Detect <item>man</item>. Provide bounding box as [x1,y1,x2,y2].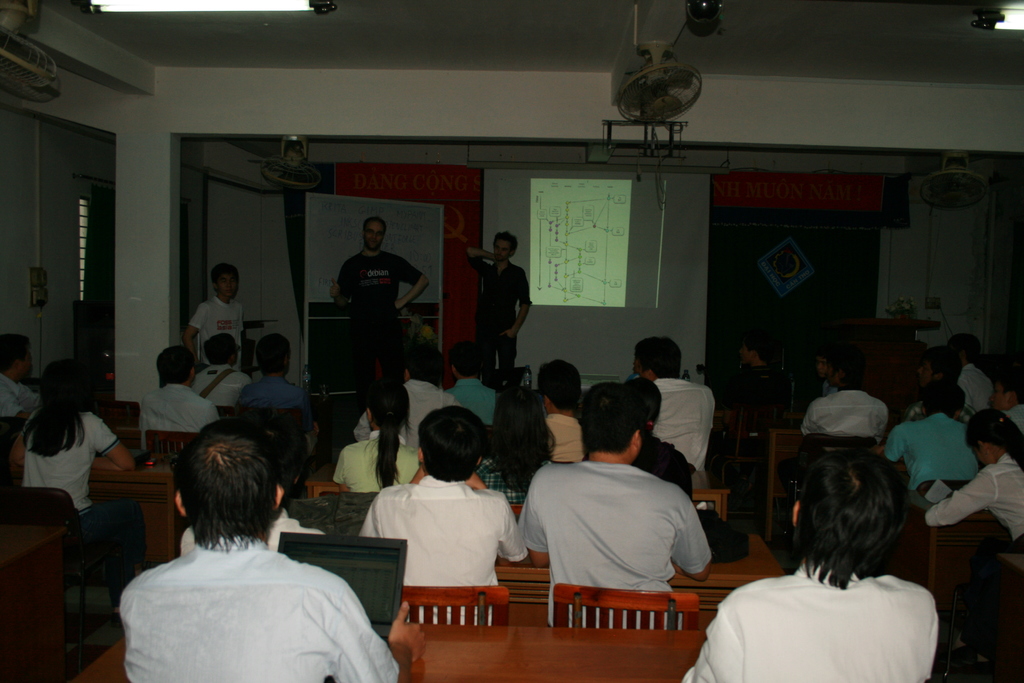
[140,344,222,452].
